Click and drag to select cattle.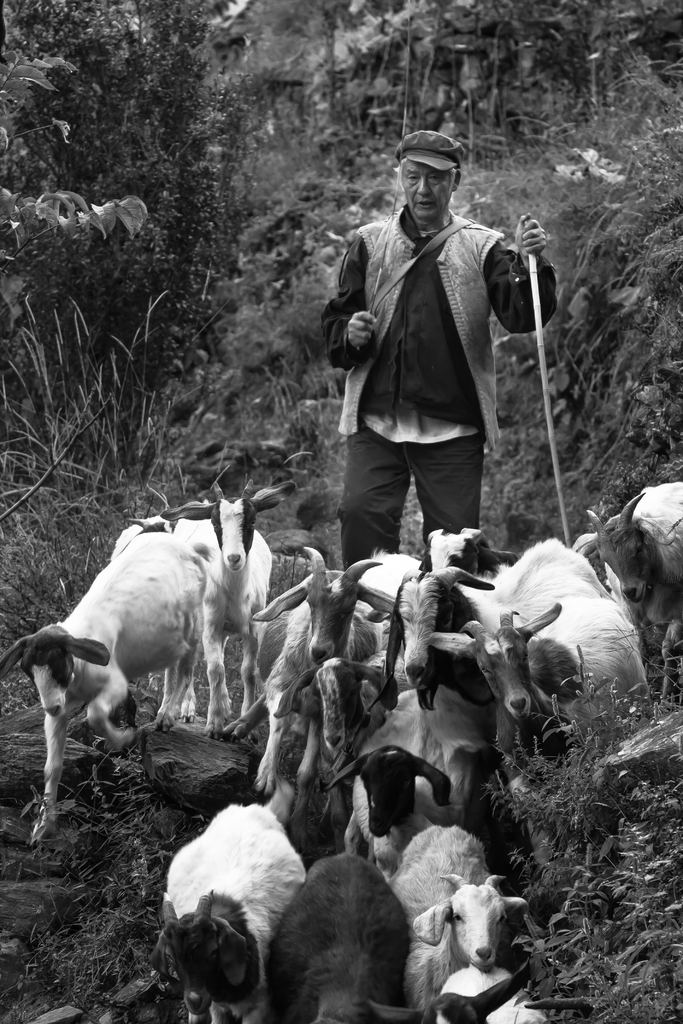
Selection: left=147, top=804, right=305, bottom=1023.
